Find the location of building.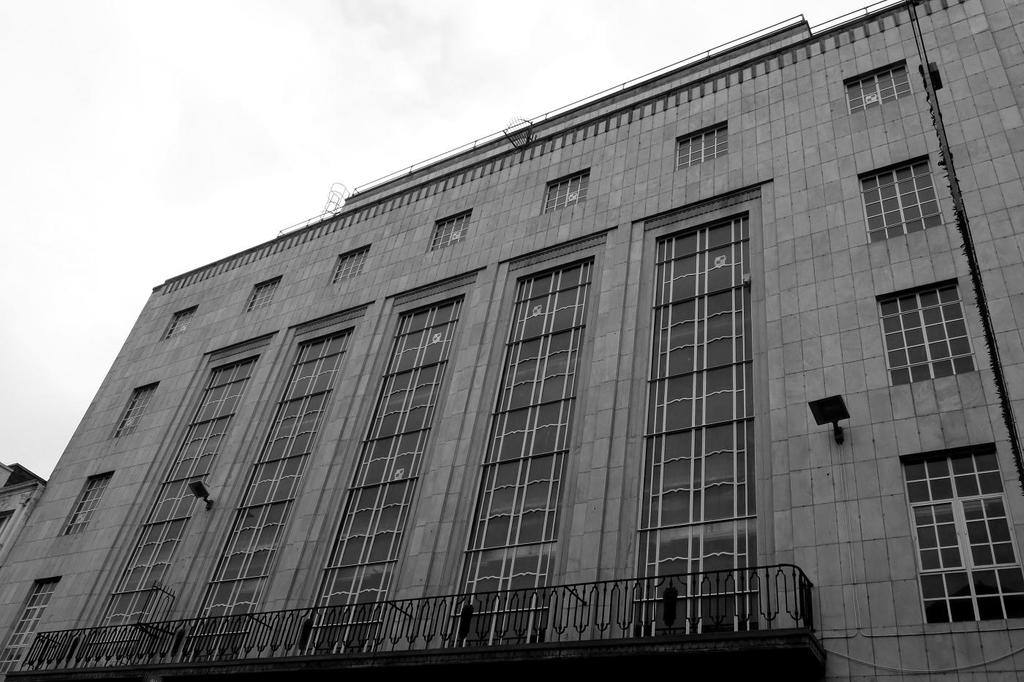
Location: x1=0, y1=0, x2=1023, y2=681.
